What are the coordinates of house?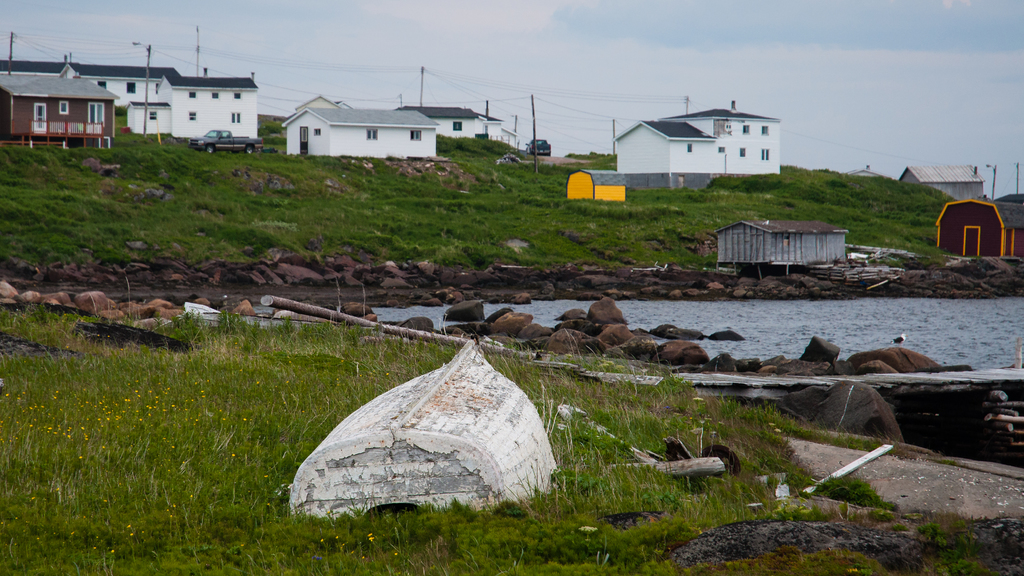
{"left": 717, "top": 218, "right": 847, "bottom": 269}.
